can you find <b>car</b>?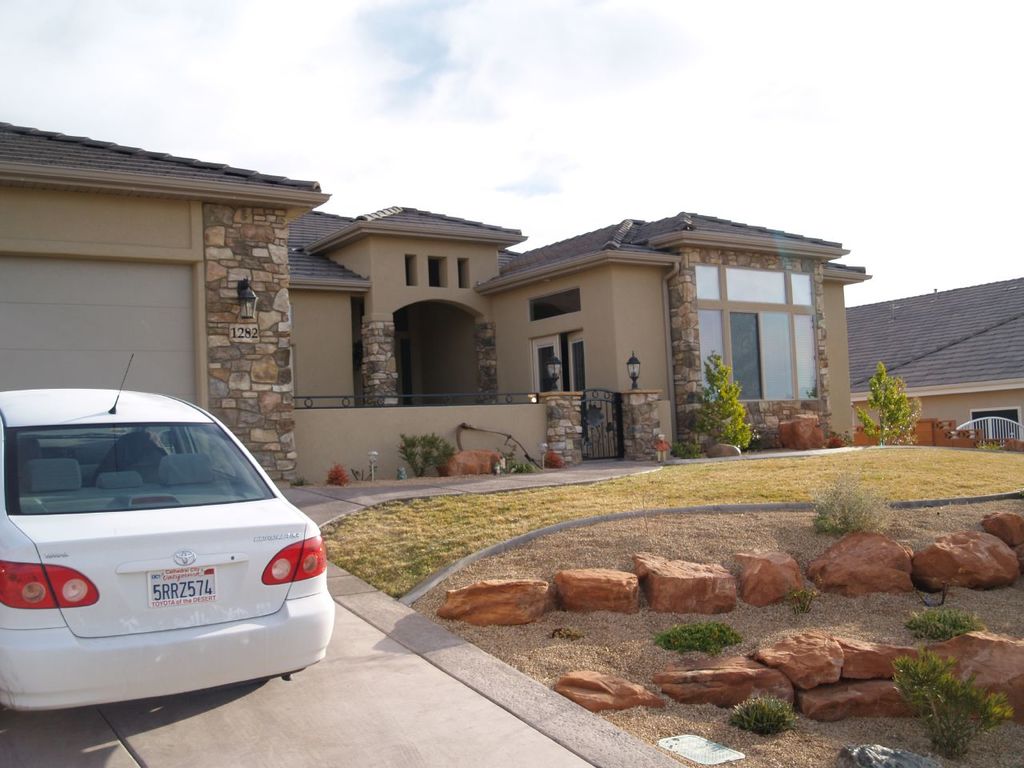
Yes, bounding box: {"x1": 0, "y1": 350, "x2": 332, "y2": 710}.
